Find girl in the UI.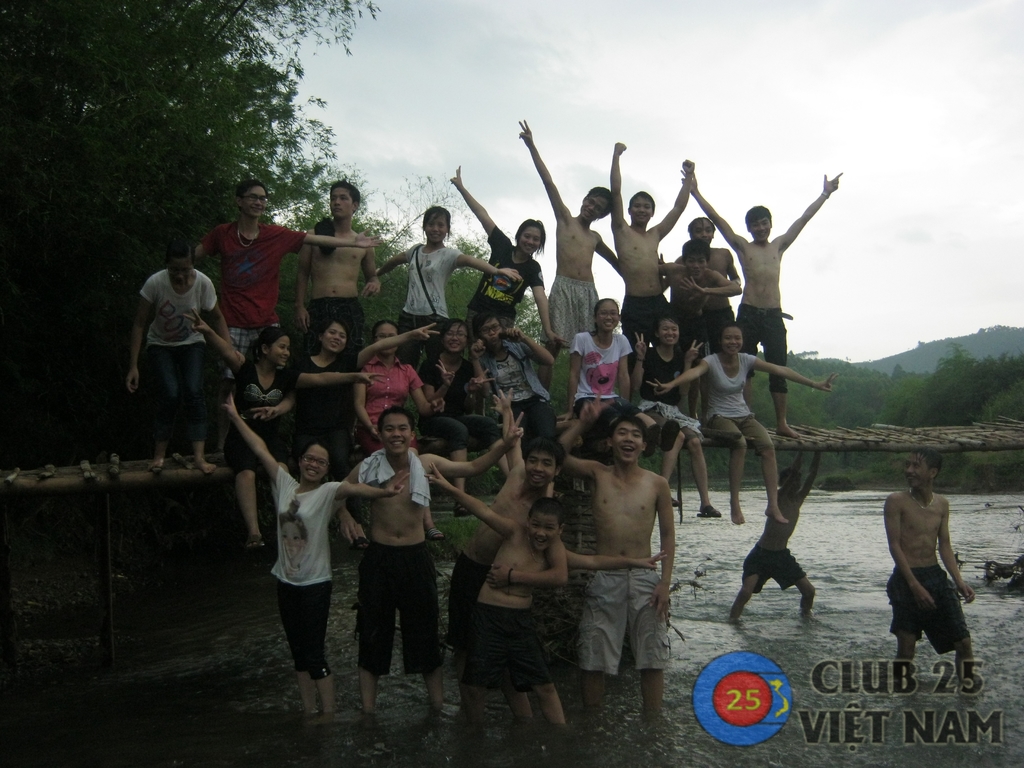
UI element at <region>250, 320, 442, 552</region>.
